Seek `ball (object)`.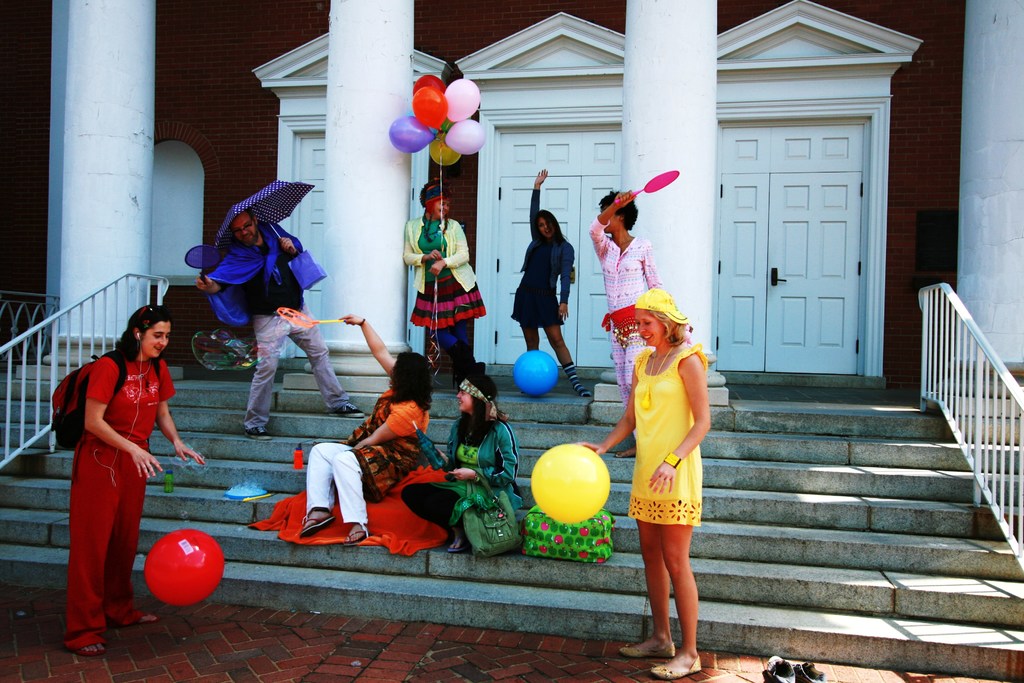
l=511, t=350, r=556, b=399.
